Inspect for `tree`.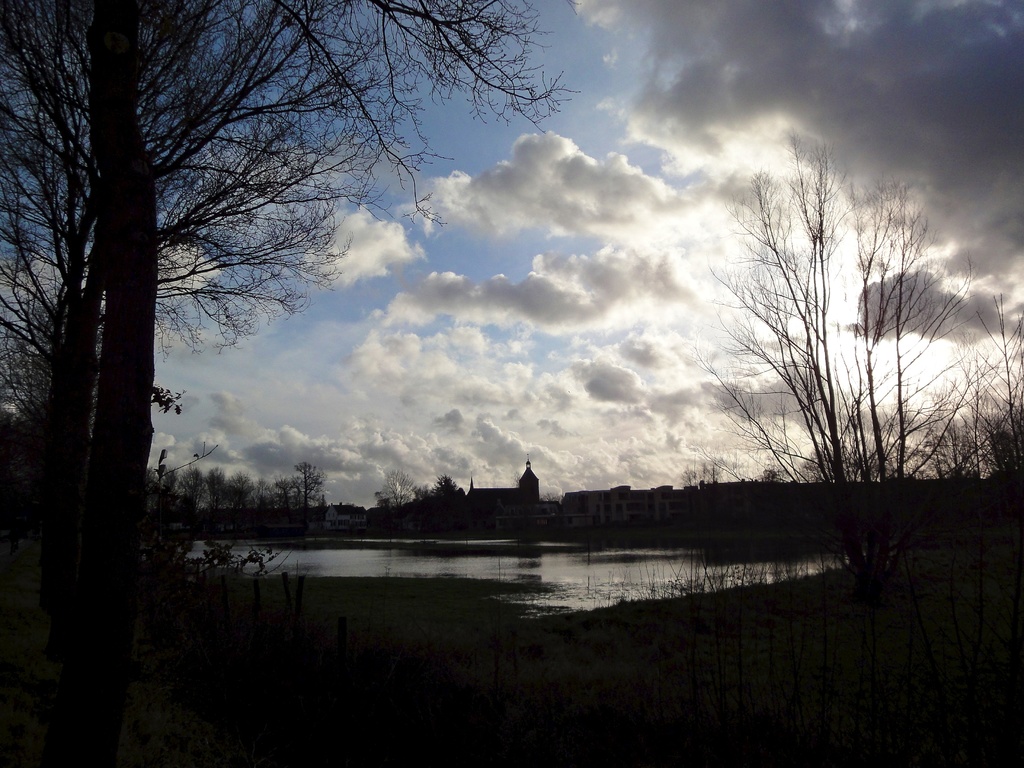
Inspection: (790, 417, 924, 535).
